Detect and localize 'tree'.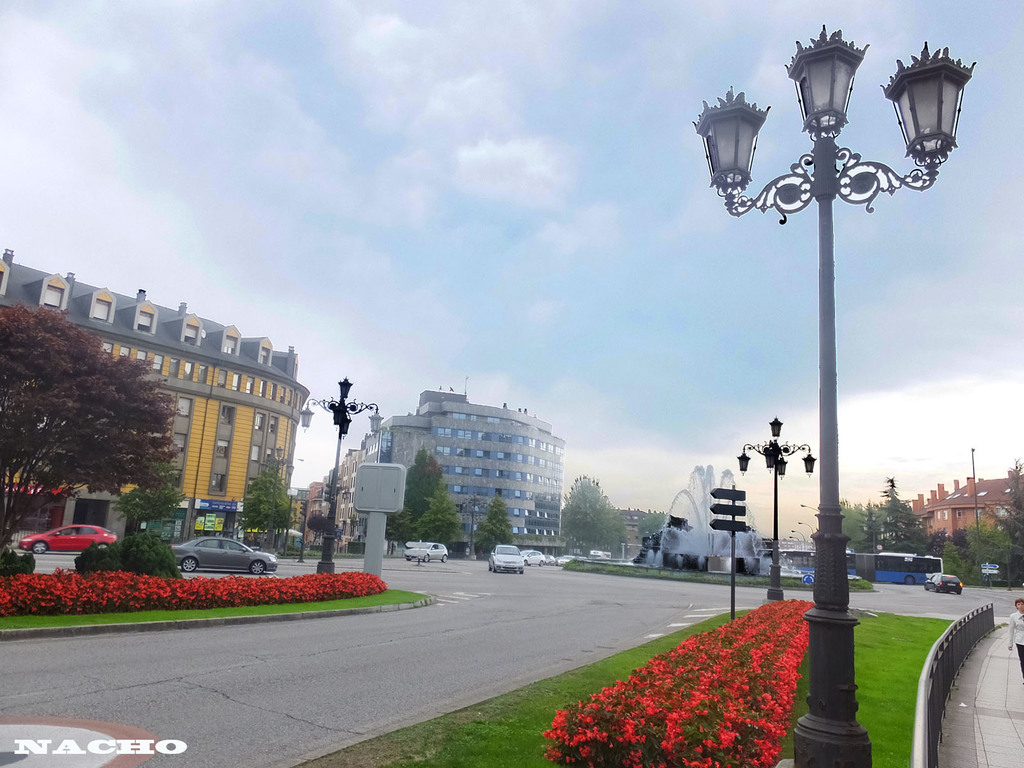
Localized at rect(107, 450, 193, 531).
